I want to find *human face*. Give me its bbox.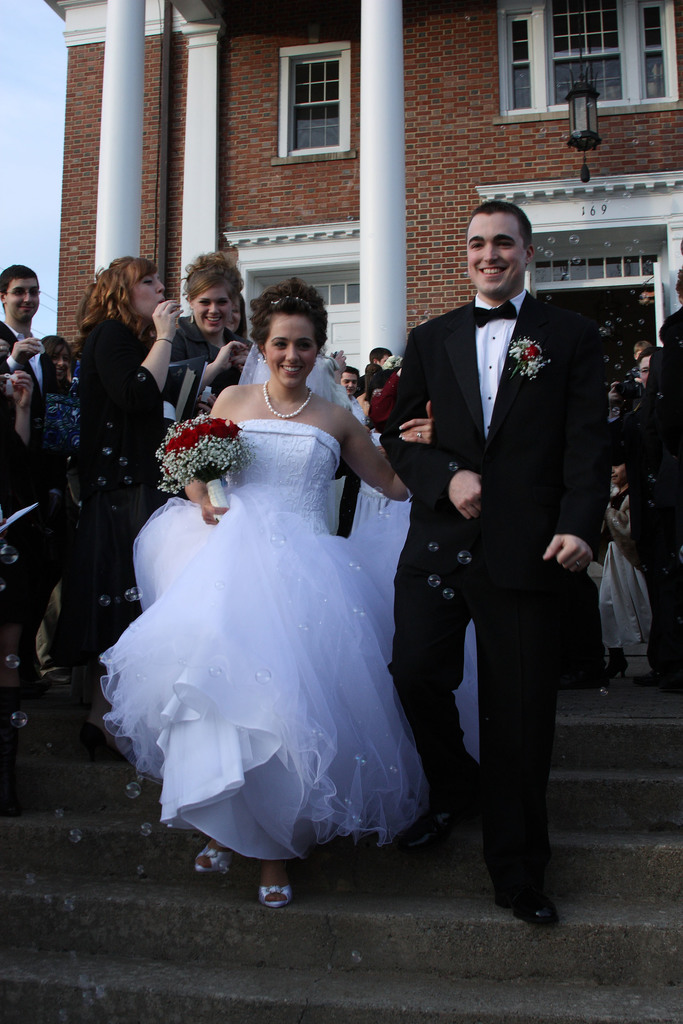
locate(269, 320, 315, 381).
